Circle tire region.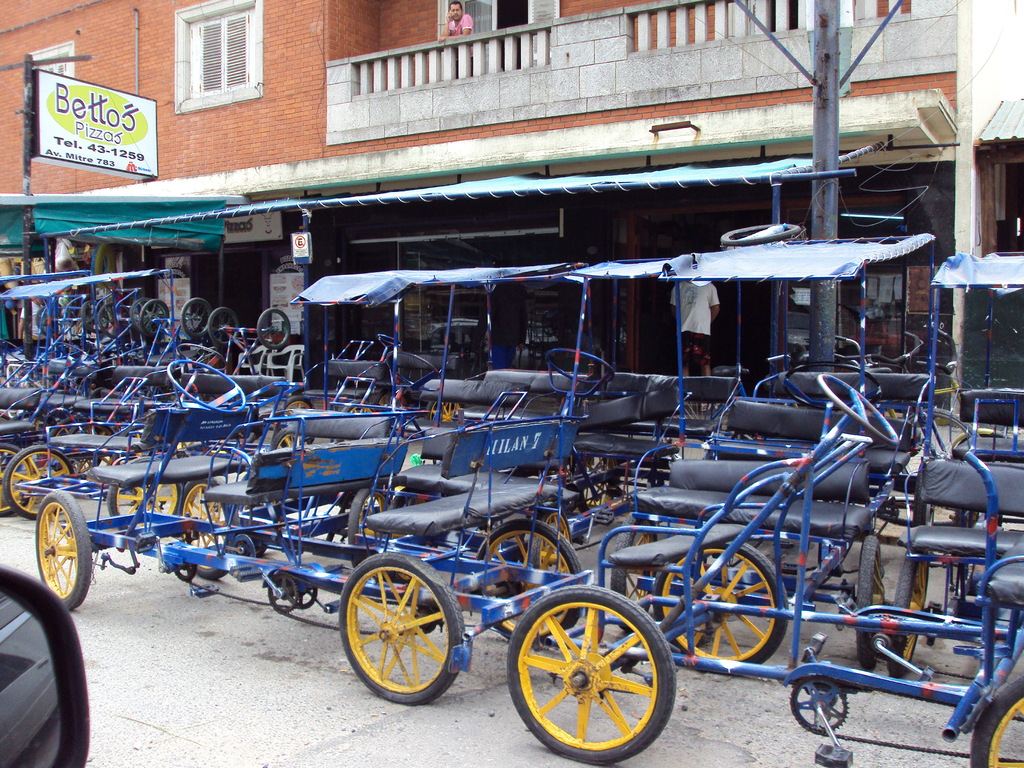
Region: crop(138, 298, 172, 335).
